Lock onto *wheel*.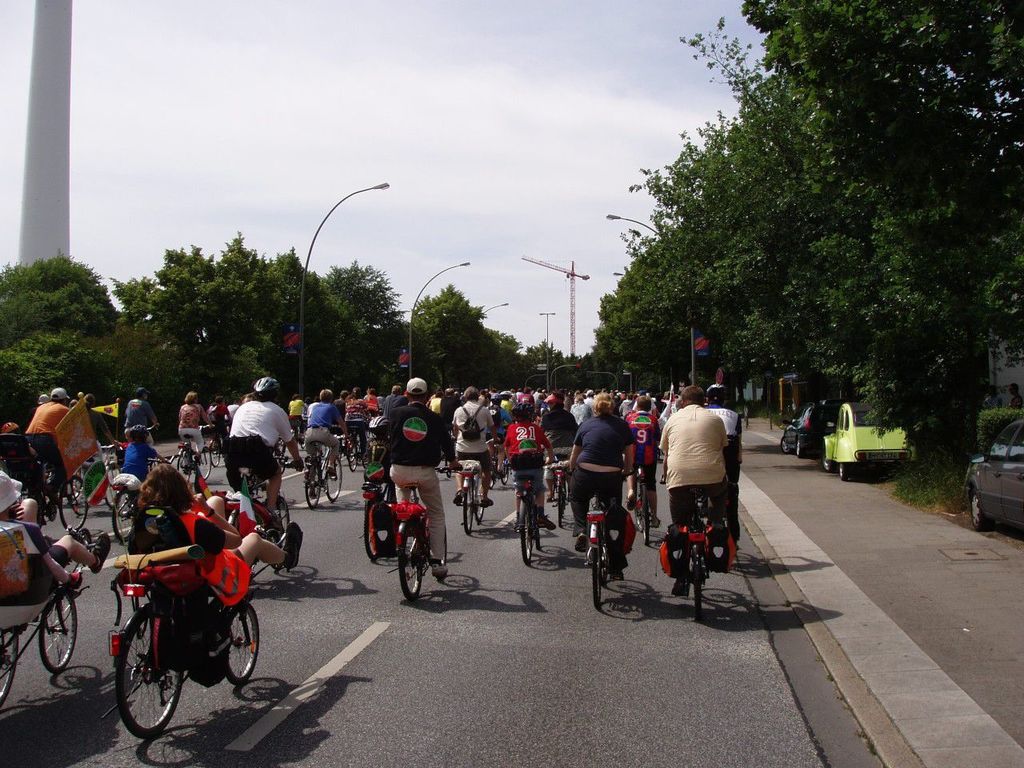
Locked: [192, 447, 213, 479].
